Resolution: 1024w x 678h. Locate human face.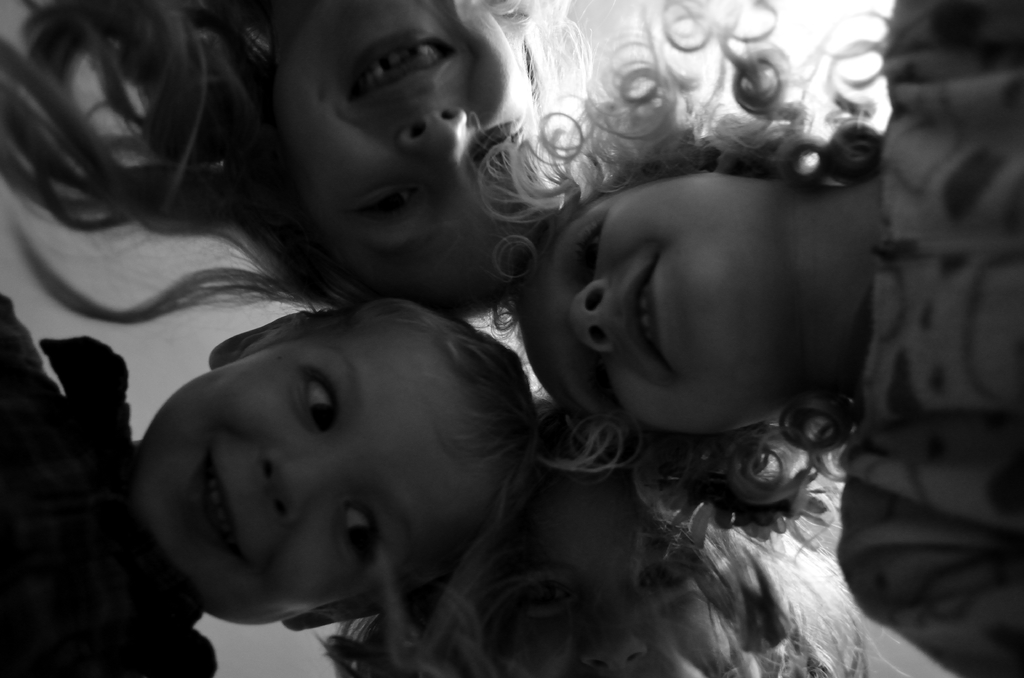
(x1=250, y1=3, x2=527, y2=277).
